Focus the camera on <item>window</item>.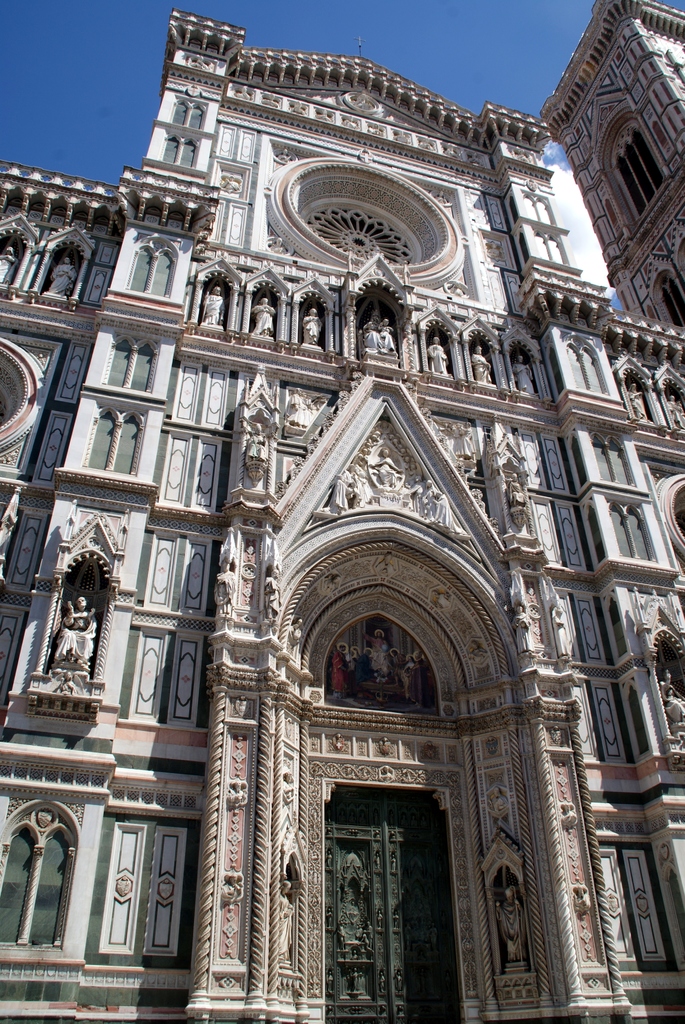
Focus region: [557,323,613,394].
